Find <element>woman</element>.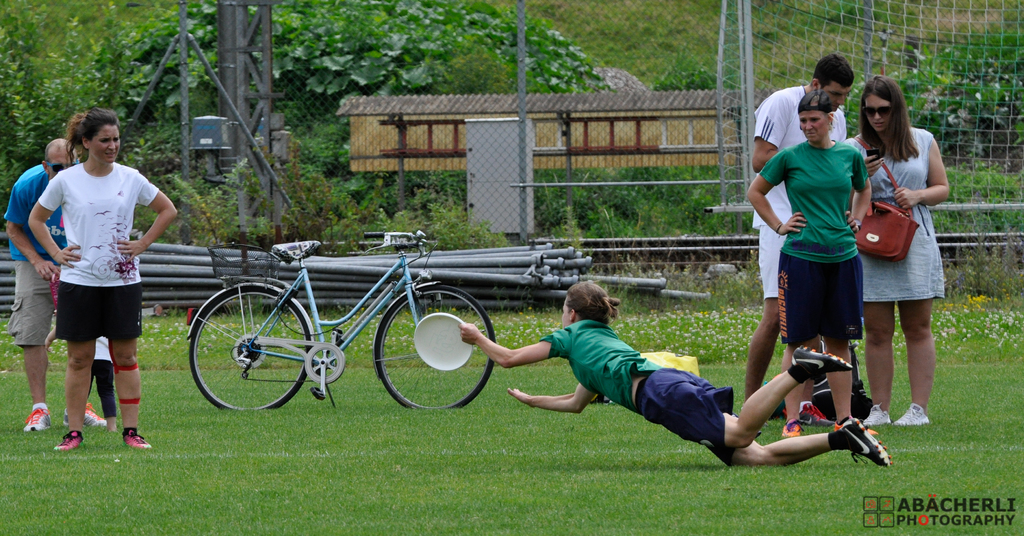
{"left": 742, "top": 87, "right": 877, "bottom": 441}.
